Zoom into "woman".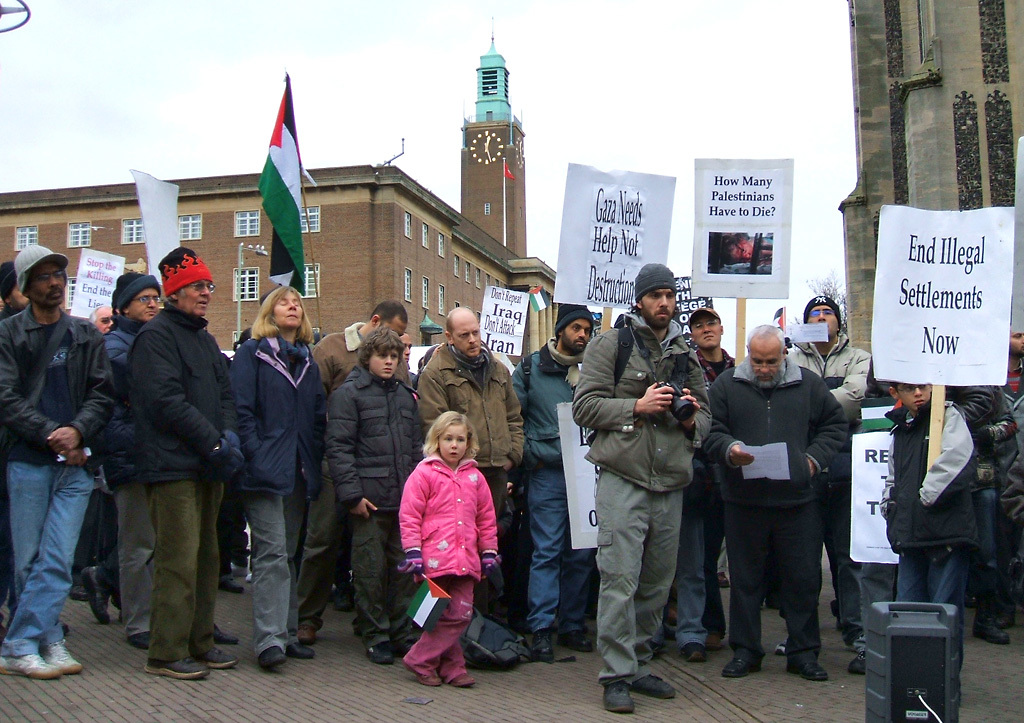
Zoom target: <region>232, 281, 340, 672</region>.
